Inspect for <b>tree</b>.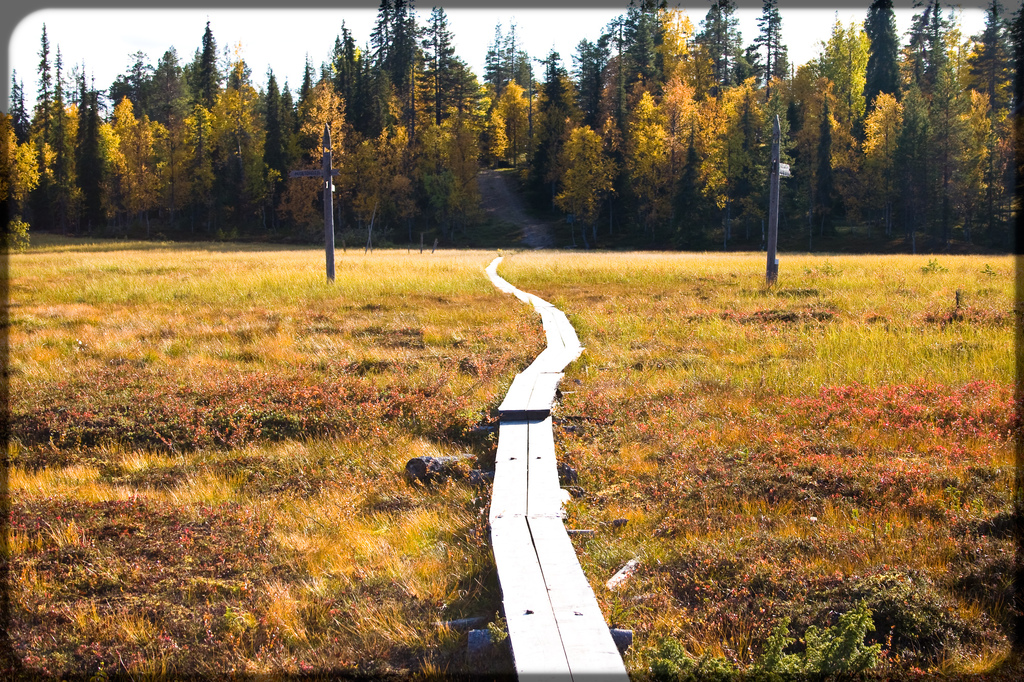
Inspection: bbox=(483, 13, 624, 235).
